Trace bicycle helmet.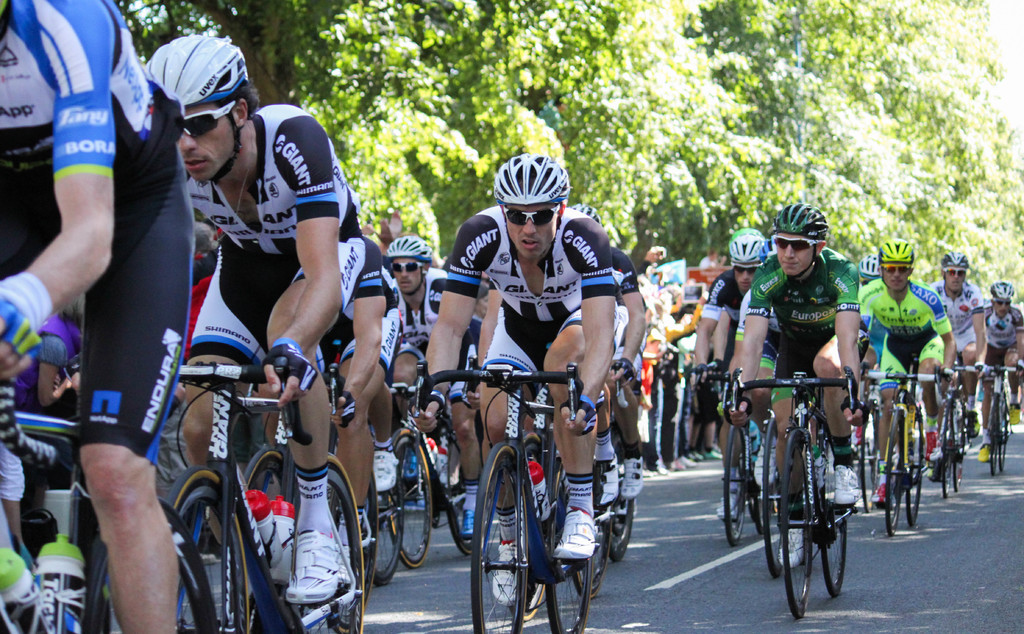
Traced to box(852, 253, 876, 273).
